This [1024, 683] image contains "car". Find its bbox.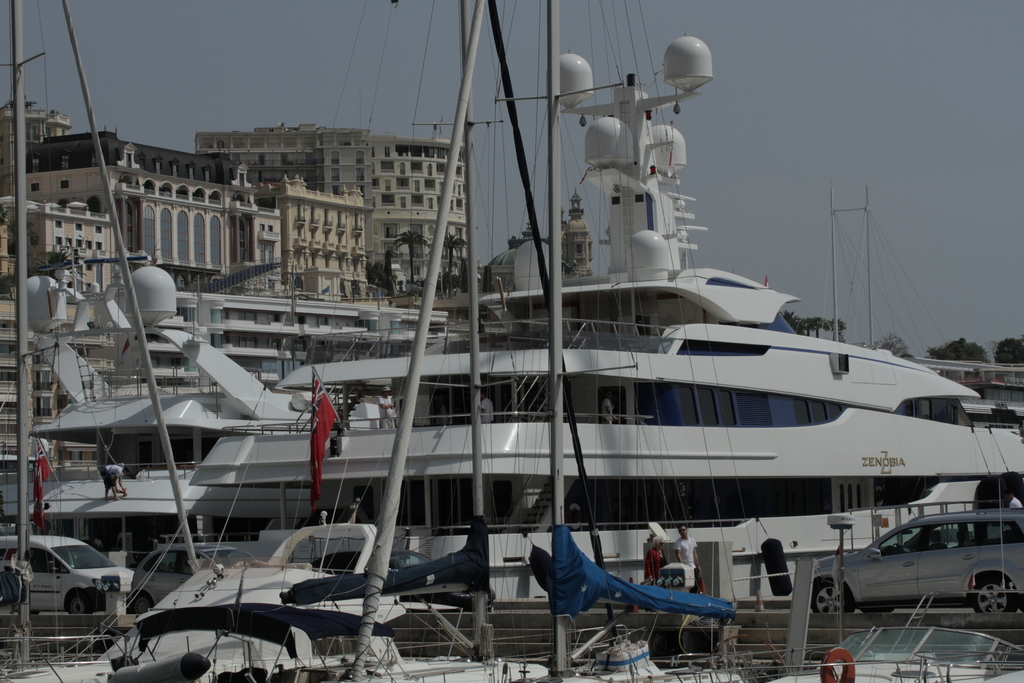
{"x1": 0, "y1": 536, "x2": 131, "y2": 612}.
